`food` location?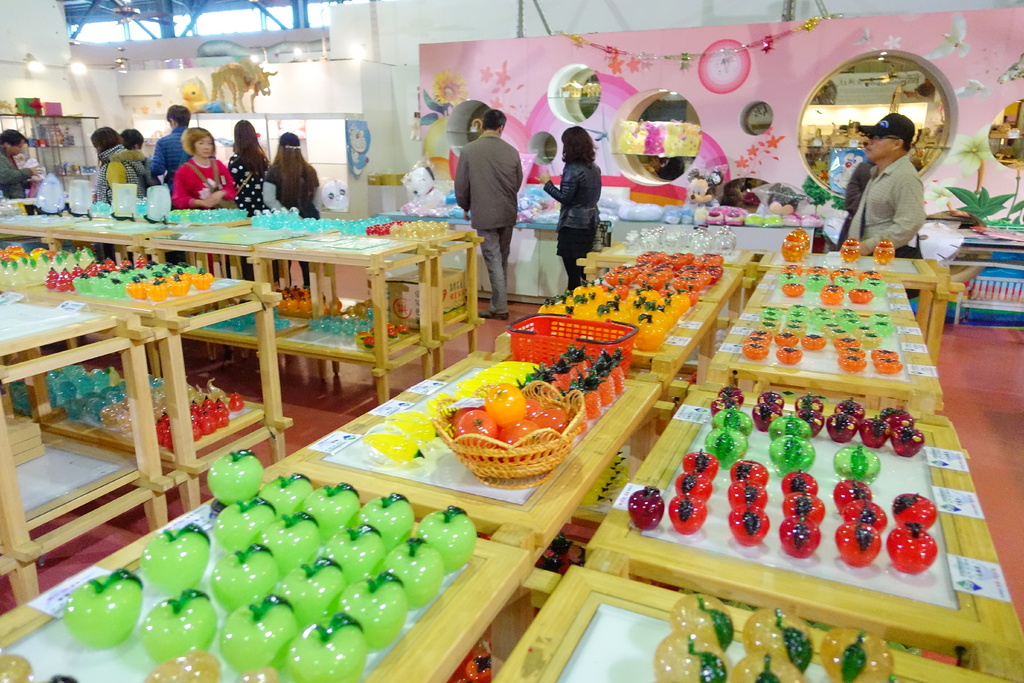
710 404 753 436
